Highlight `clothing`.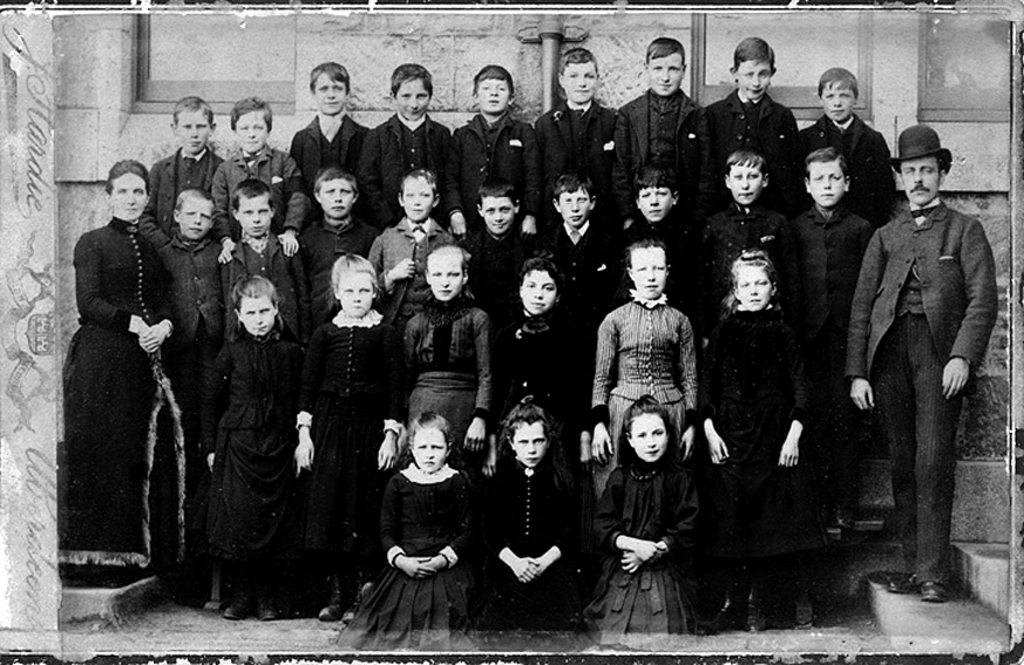
Highlighted region: 402,298,490,473.
